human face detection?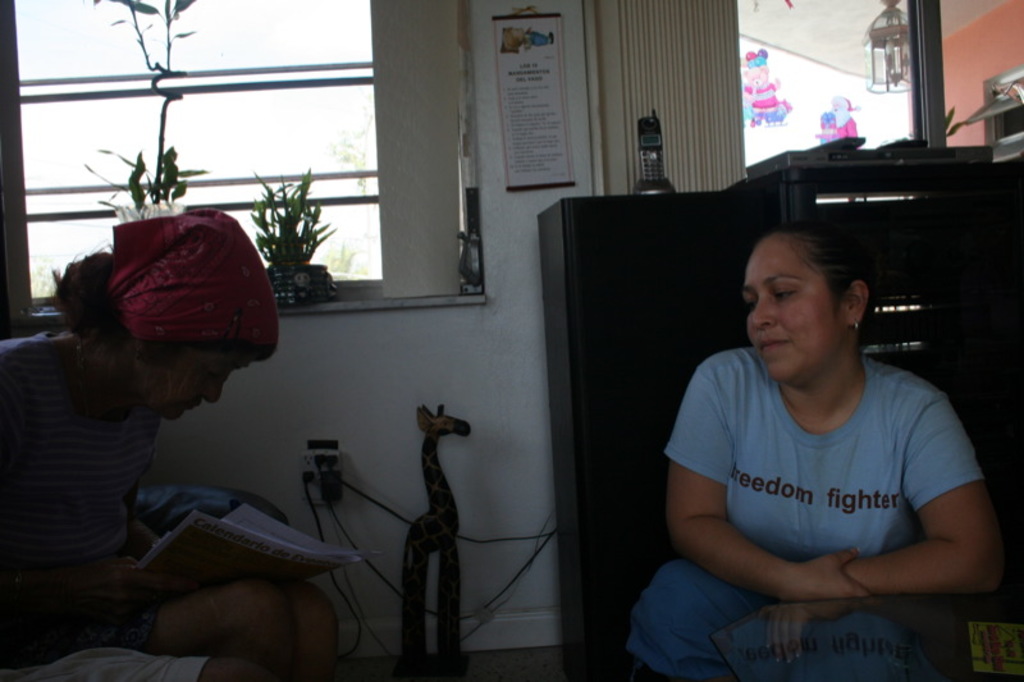
Rect(165, 345, 259, 417)
